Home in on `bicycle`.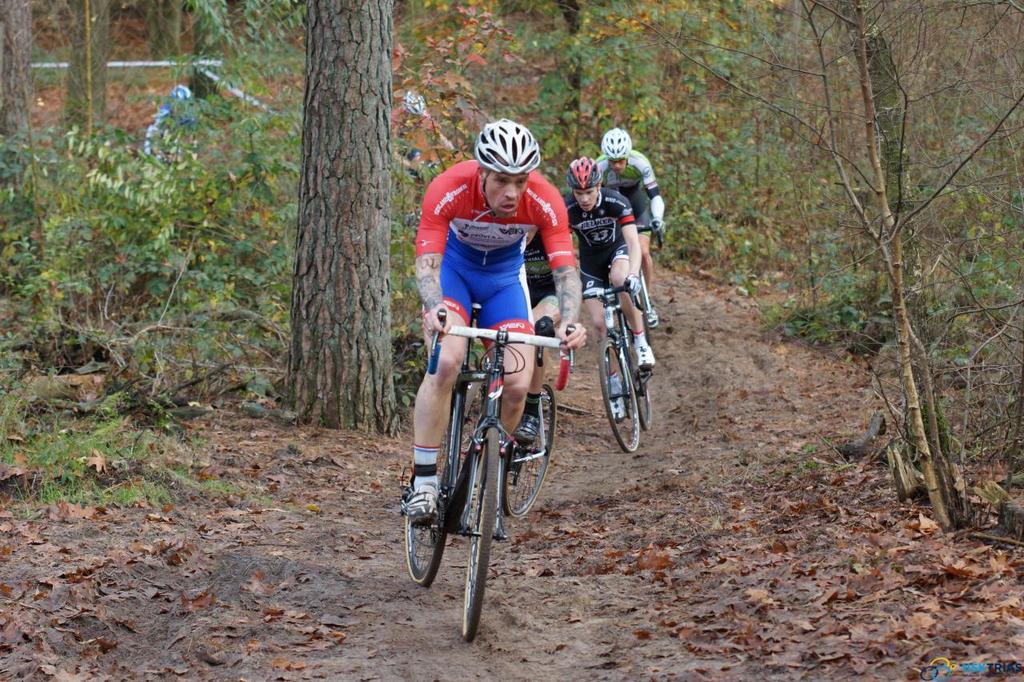
Homed in at region(636, 217, 663, 347).
